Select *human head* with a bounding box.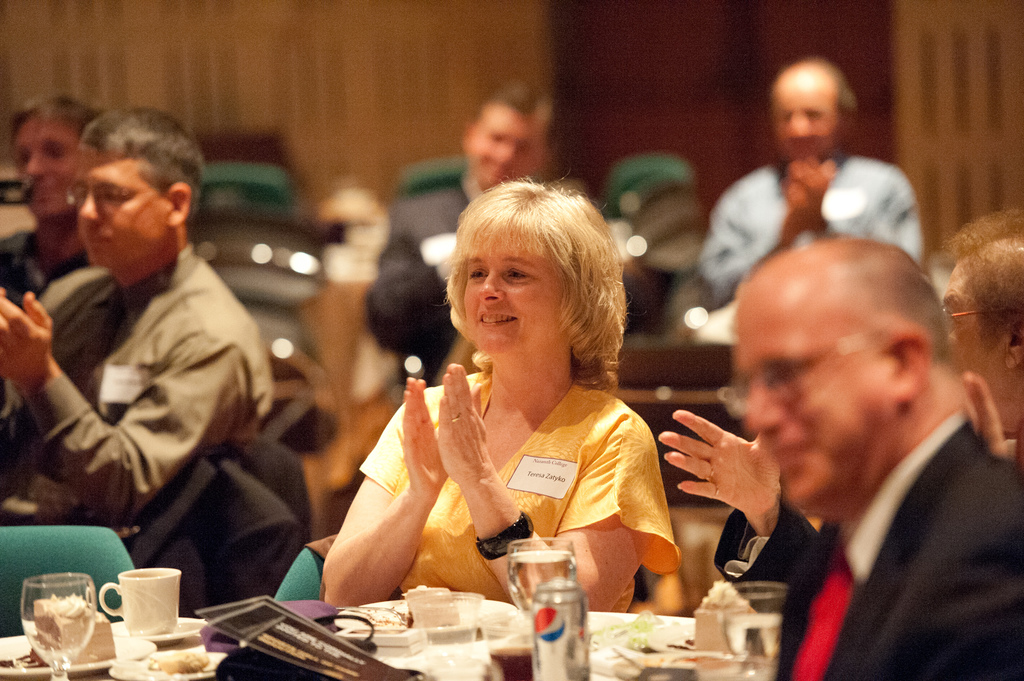
Rect(716, 237, 964, 497).
